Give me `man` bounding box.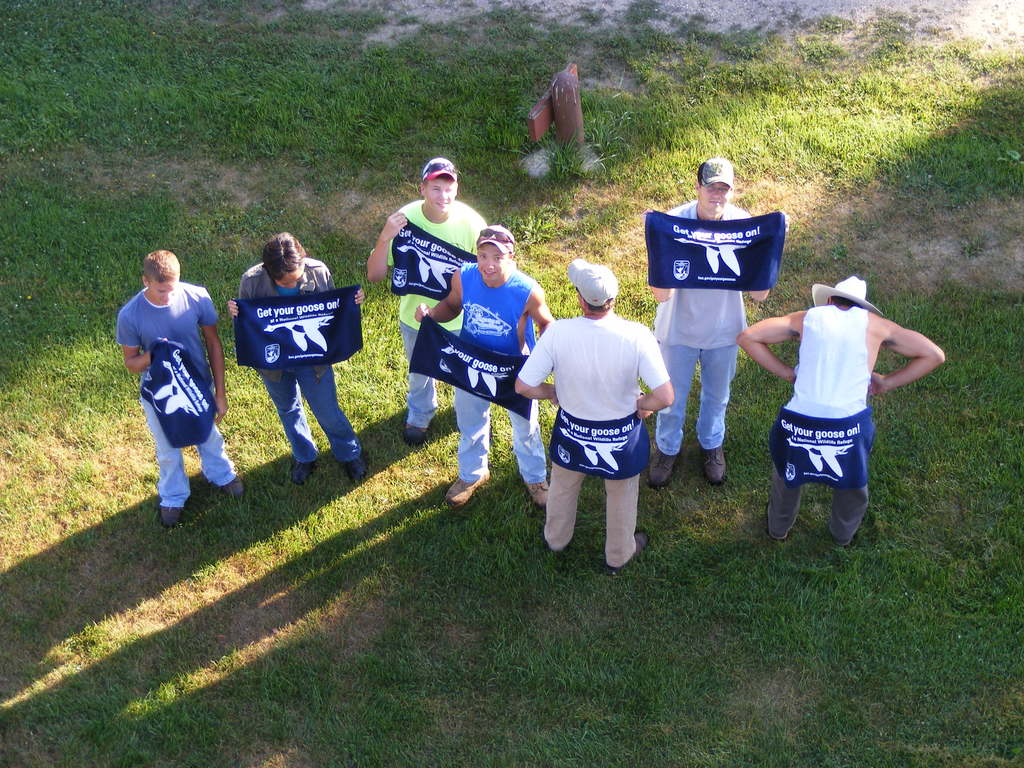
Rect(366, 154, 488, 447).
